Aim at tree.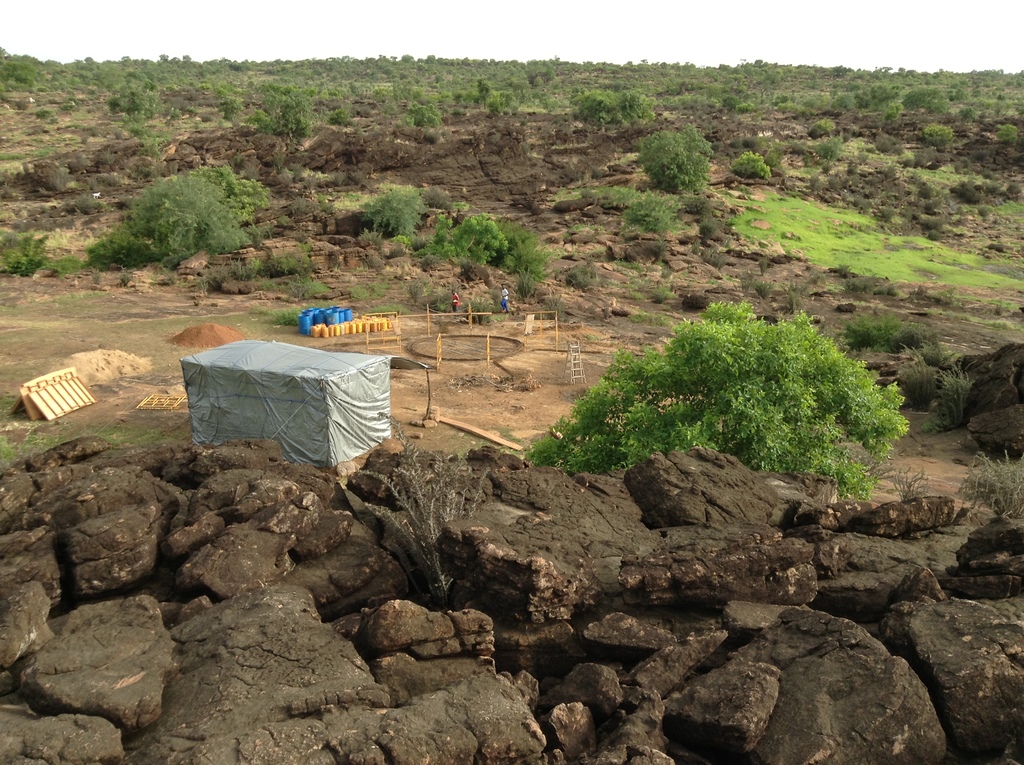
Aimed at bbox(358, 178, 426, 244).
